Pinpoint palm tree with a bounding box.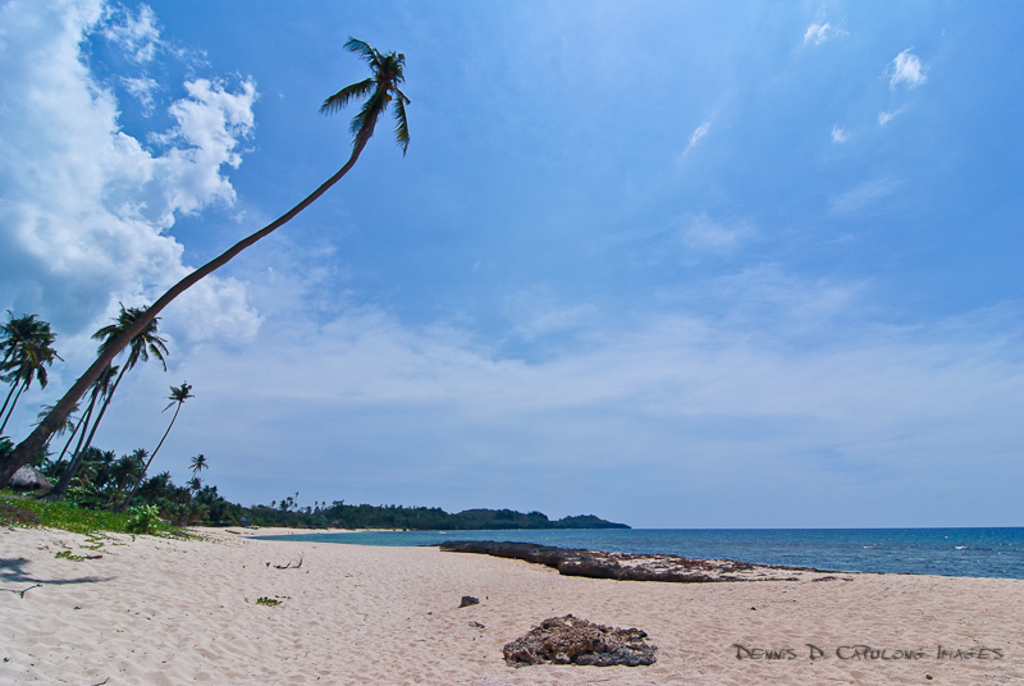
(79,37,403,506).
